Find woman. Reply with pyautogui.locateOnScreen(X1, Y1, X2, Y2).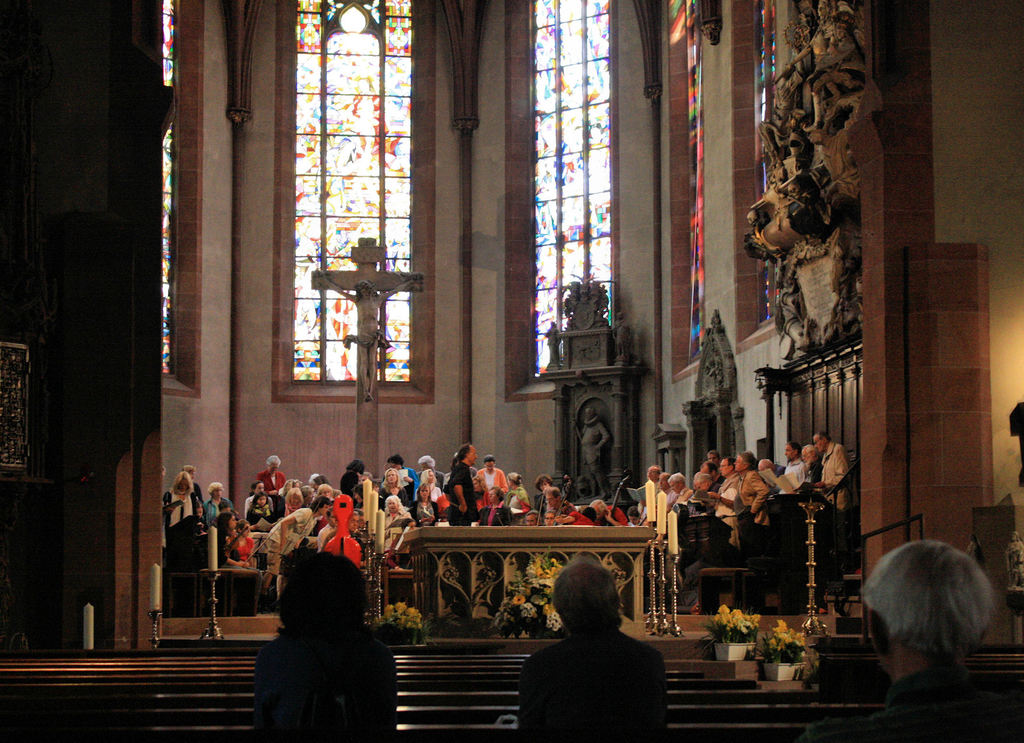
pyautogui.locateOnScreen(379, 468, 411, 510).
